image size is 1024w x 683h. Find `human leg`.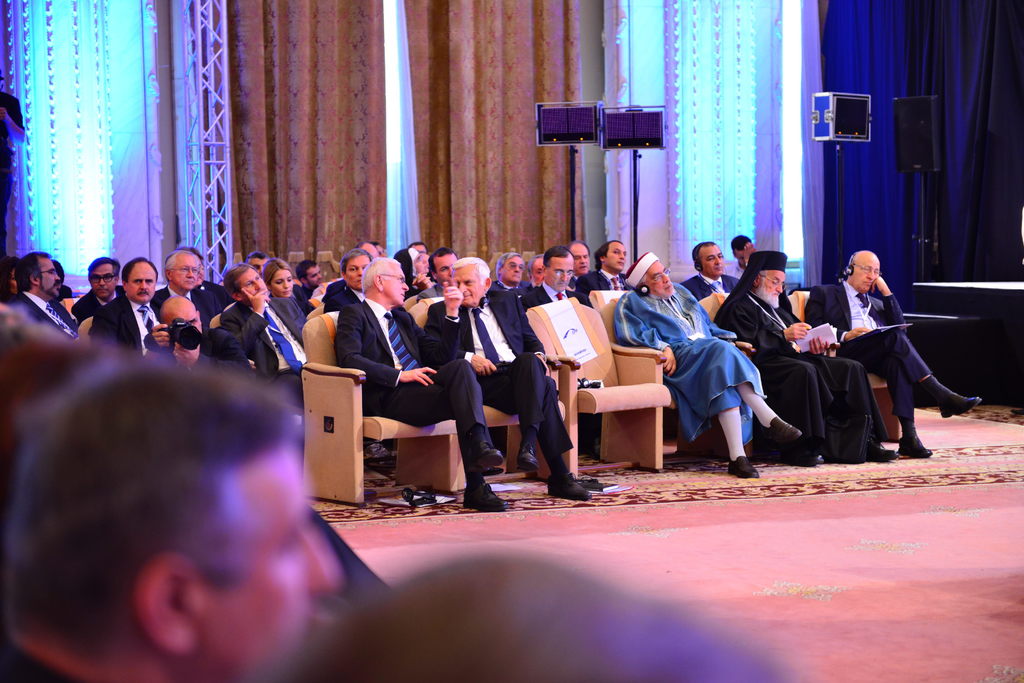
(730, 382, 812, 438).
